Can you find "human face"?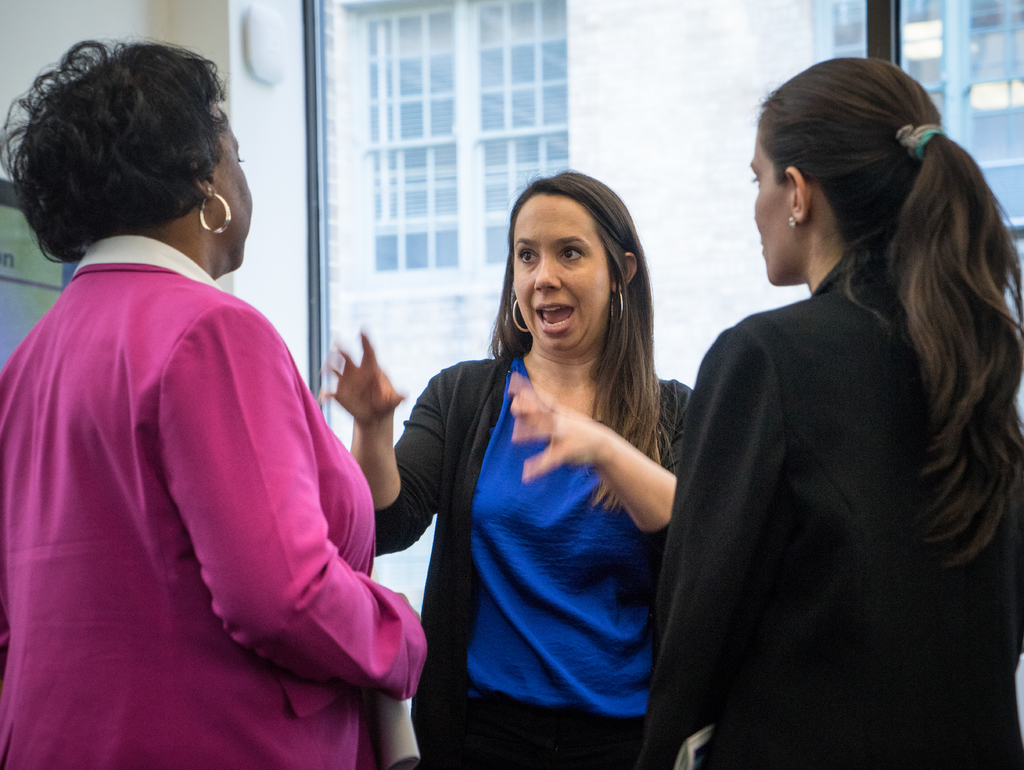
Yes, bounding box: pyautogui.locateOnScreen(748, 130, 812, 286).
